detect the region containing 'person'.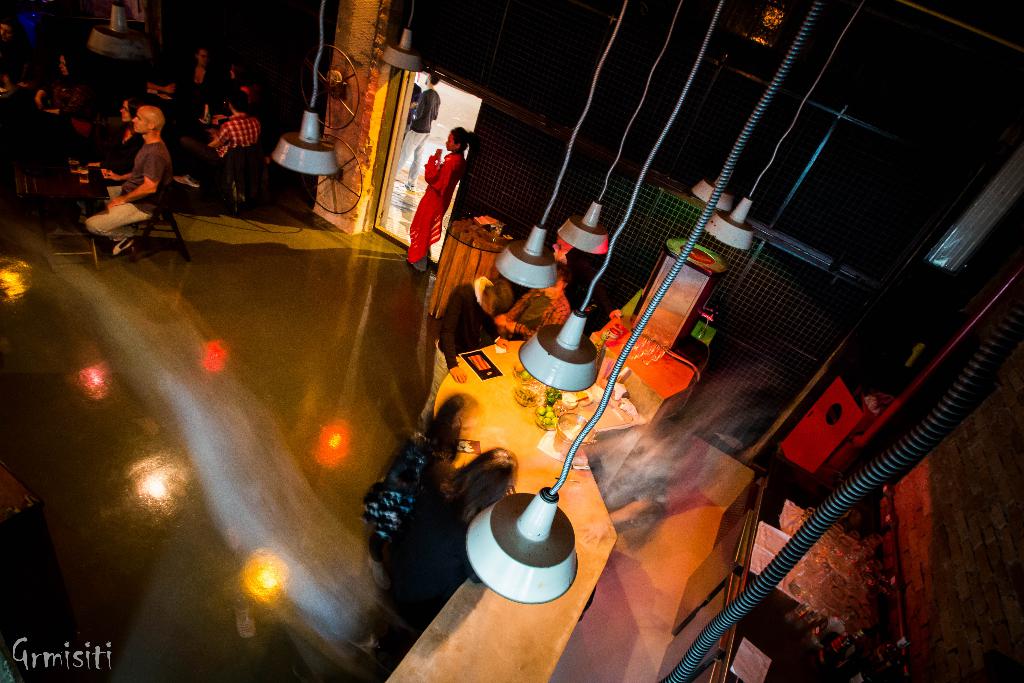
79,88,148,192.
